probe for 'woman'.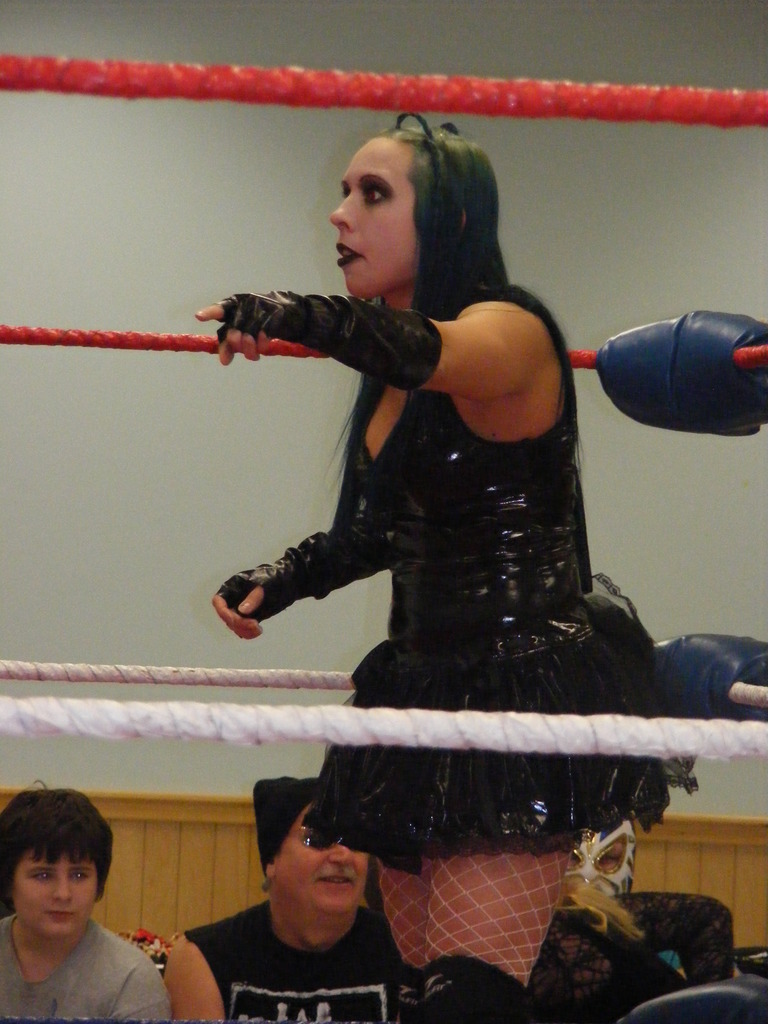
Probe result: BBox(525, 812, 688, 1023).
